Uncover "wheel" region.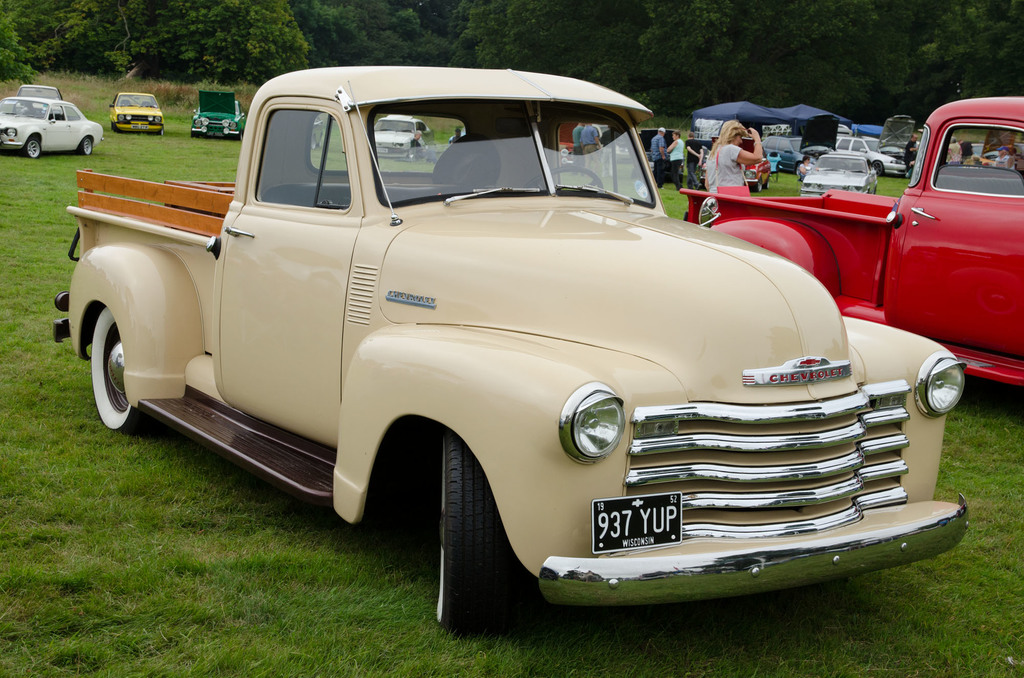
Uncovered: 81:139:94:157.
